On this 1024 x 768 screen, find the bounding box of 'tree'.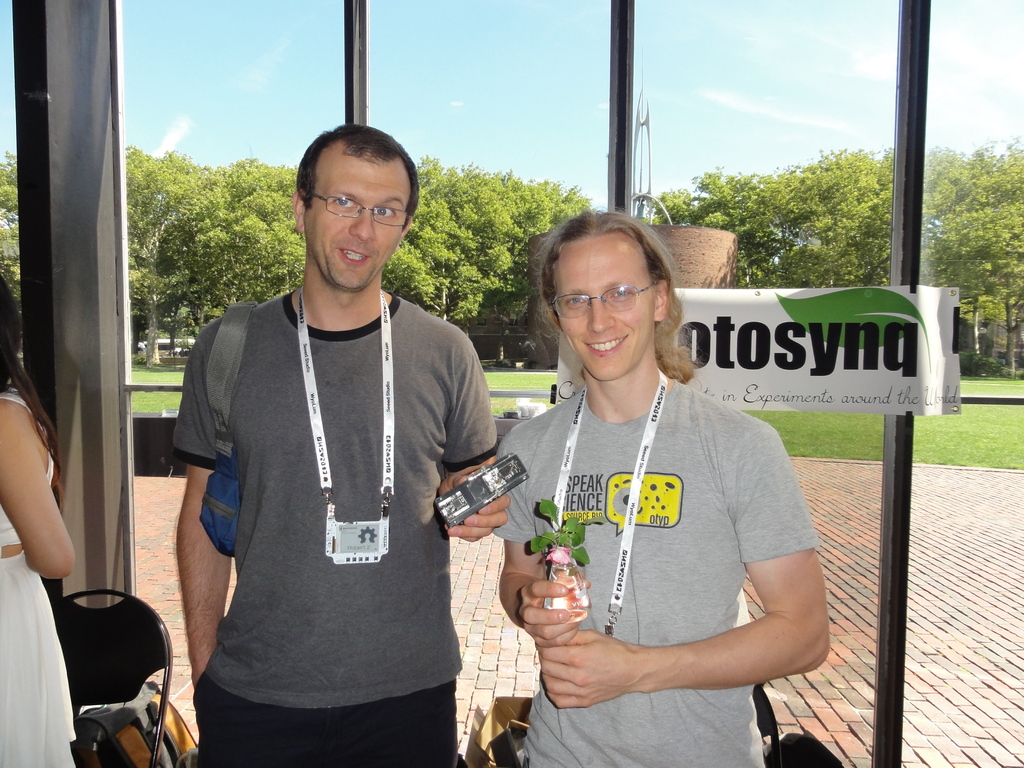
Bounding box: (124,141,305,360).
